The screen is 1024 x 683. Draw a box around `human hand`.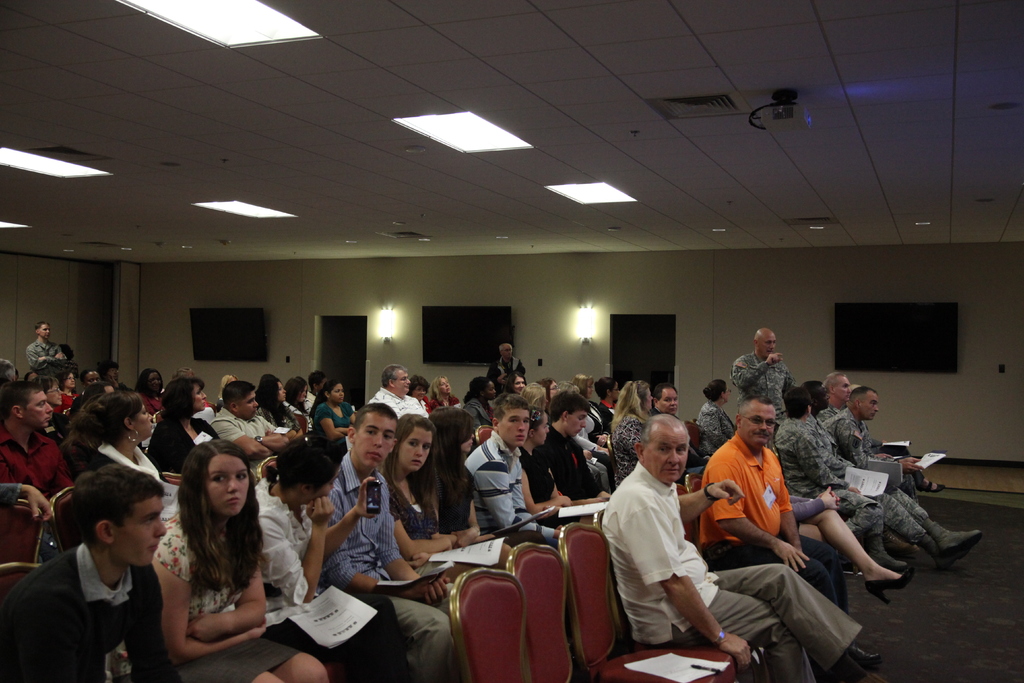
{"x1": 186, "y1": 609, "x2": 230, "y2": 643}.
